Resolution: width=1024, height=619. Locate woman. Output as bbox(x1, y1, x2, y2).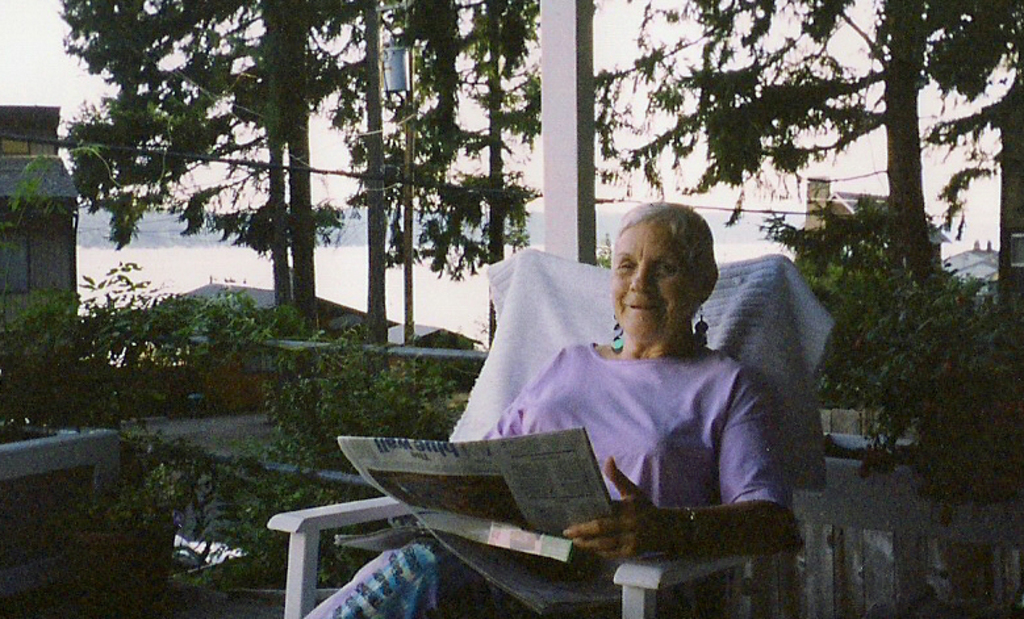
bbox(386, 200, 854, 587).
